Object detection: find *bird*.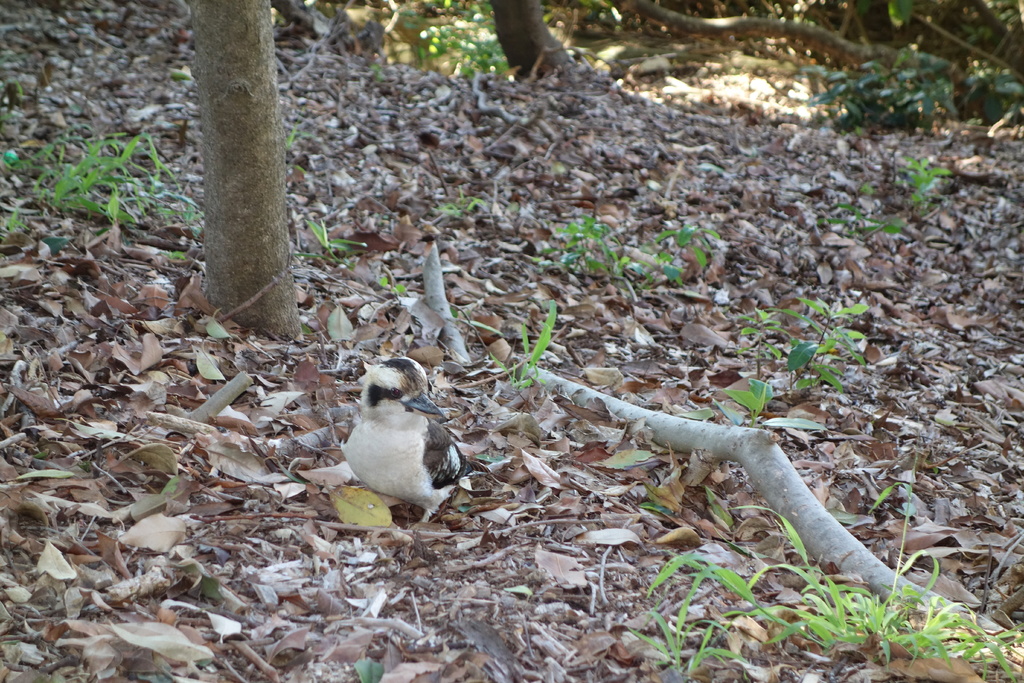
x1=334, y1=345, x2=463, y2=527.
